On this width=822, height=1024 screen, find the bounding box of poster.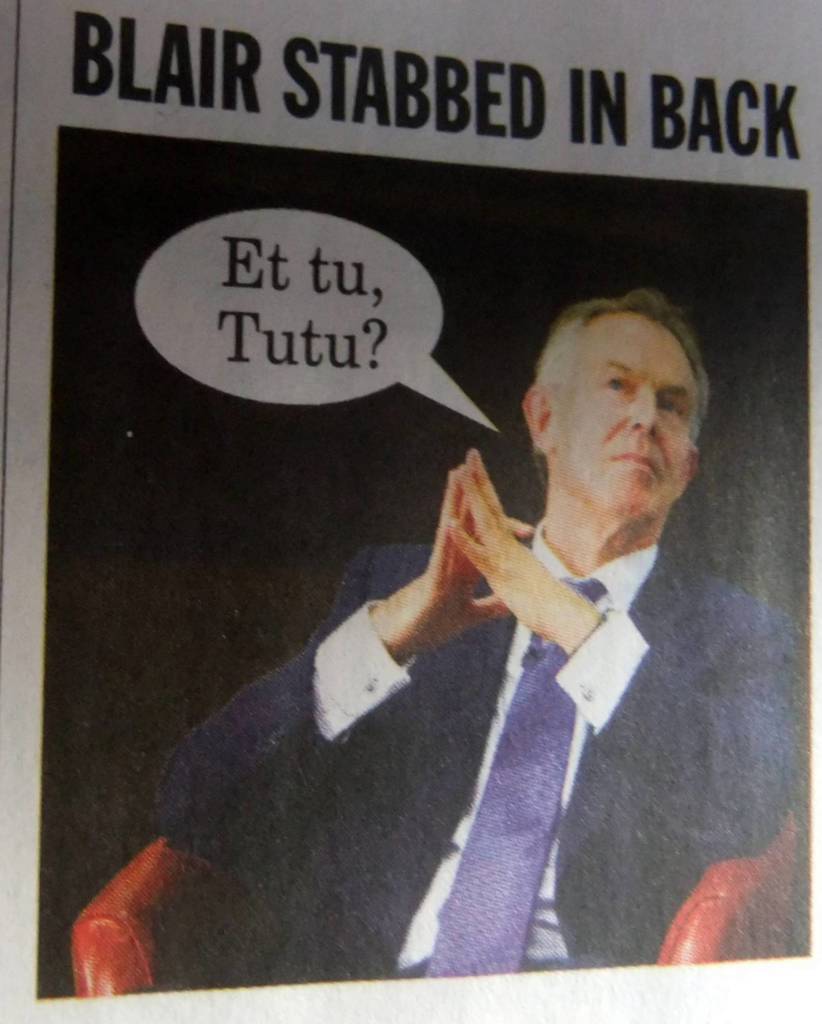
Bounding box: x1=4, y1=6, x2=821, y2=1023.
